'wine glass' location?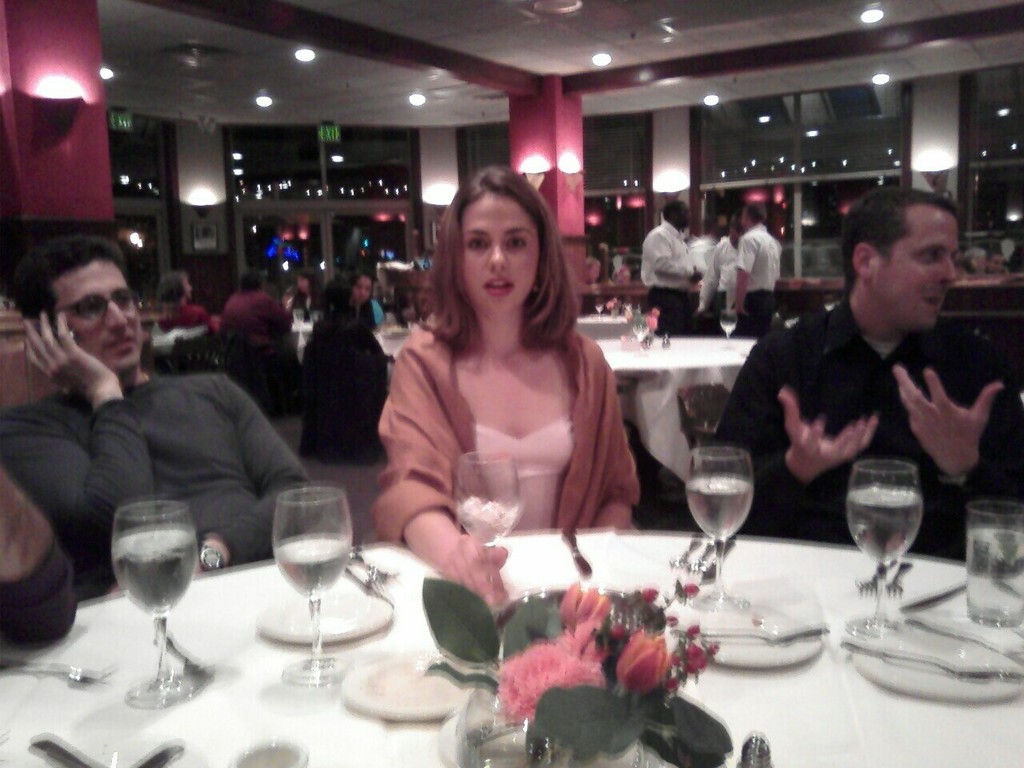
bbox=[844, 454, 918, 642]
